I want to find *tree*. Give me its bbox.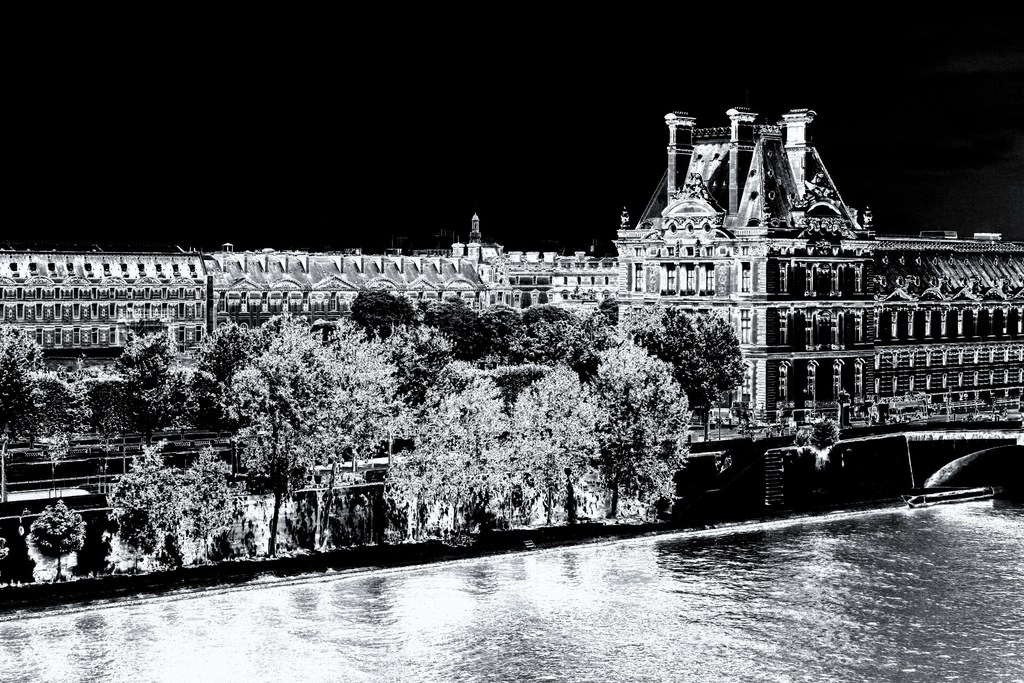
rect(520, 300, 581, 345).
